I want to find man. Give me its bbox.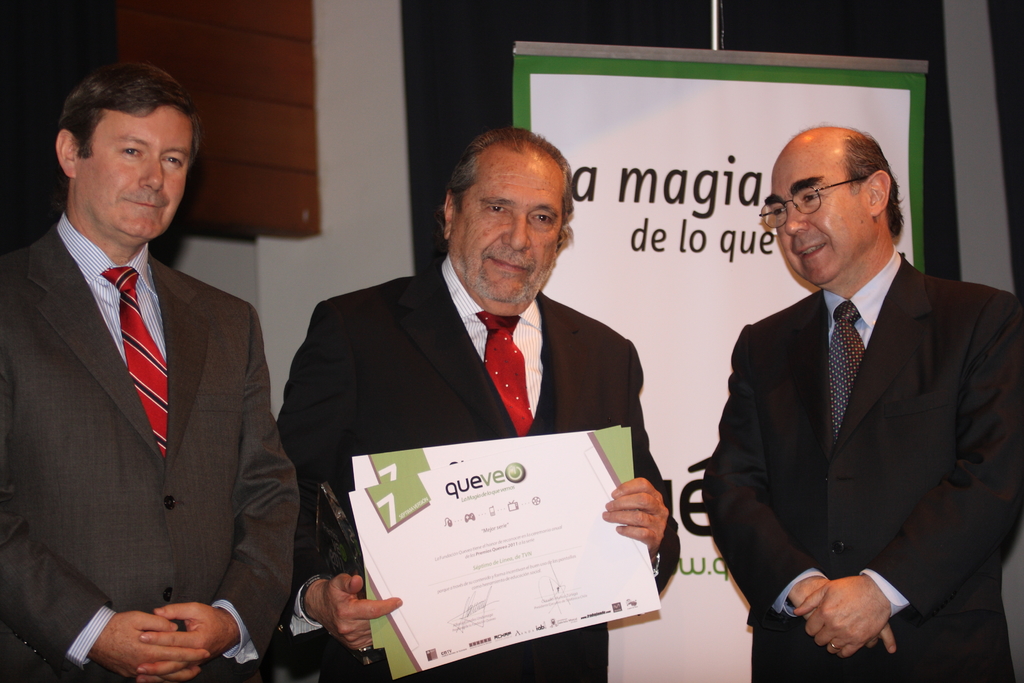
<bbox>246, 120, 682, 632</bbox>.
